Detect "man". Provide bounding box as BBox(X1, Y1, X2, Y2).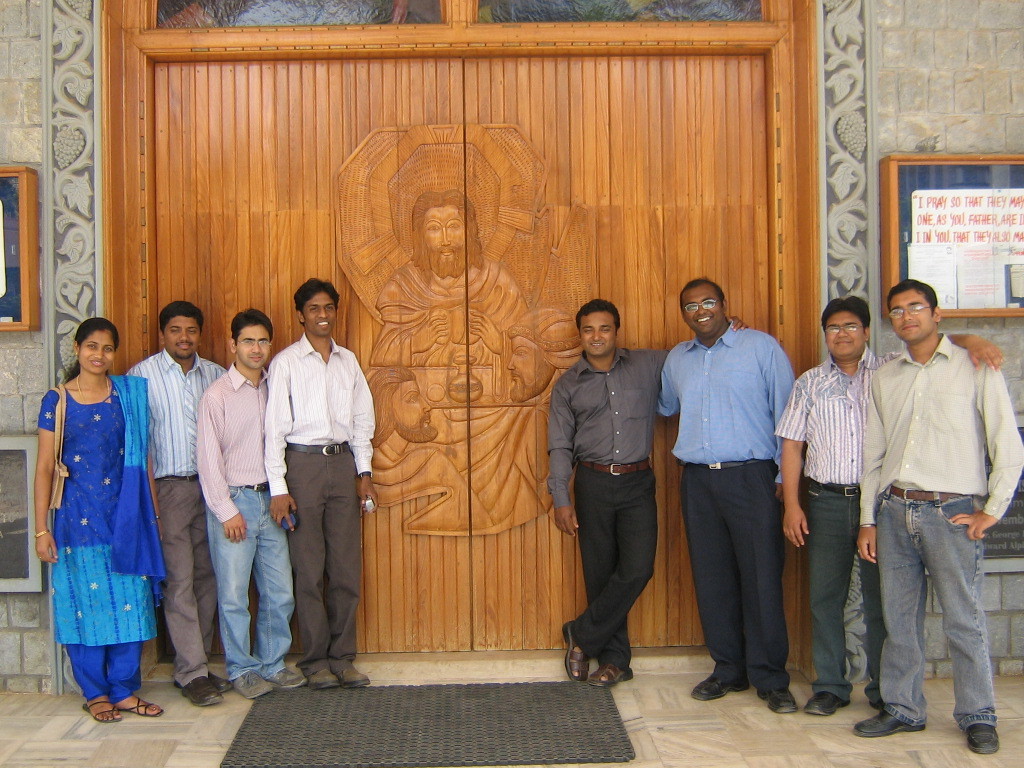
BBox(503, 300, 583, 404).
